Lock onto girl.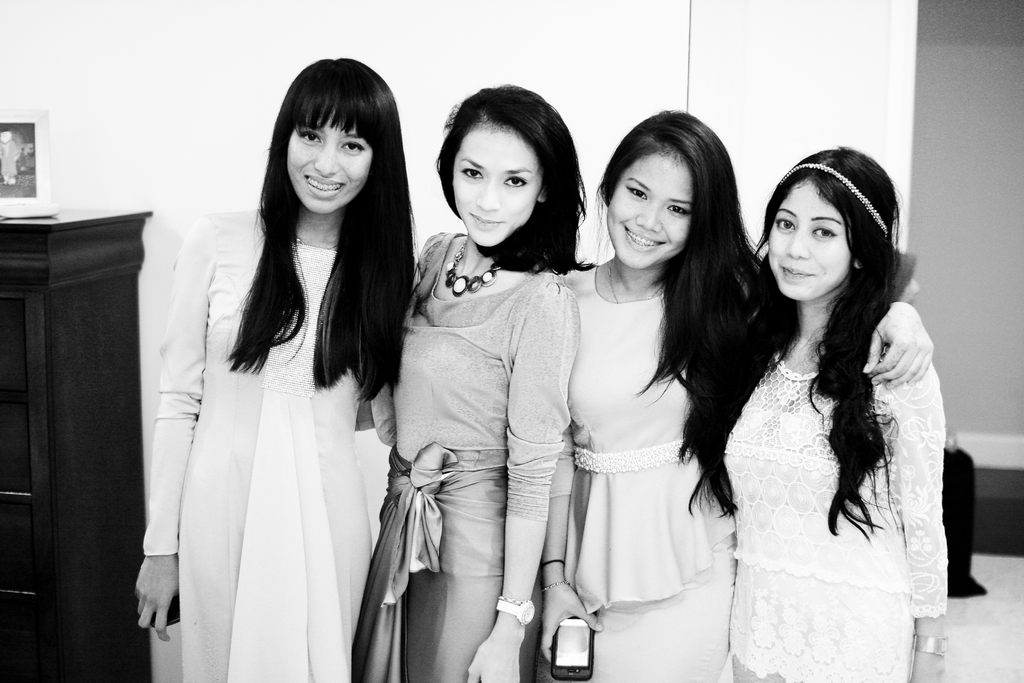
Locked: bbox=(355, 84, 579, 682).
